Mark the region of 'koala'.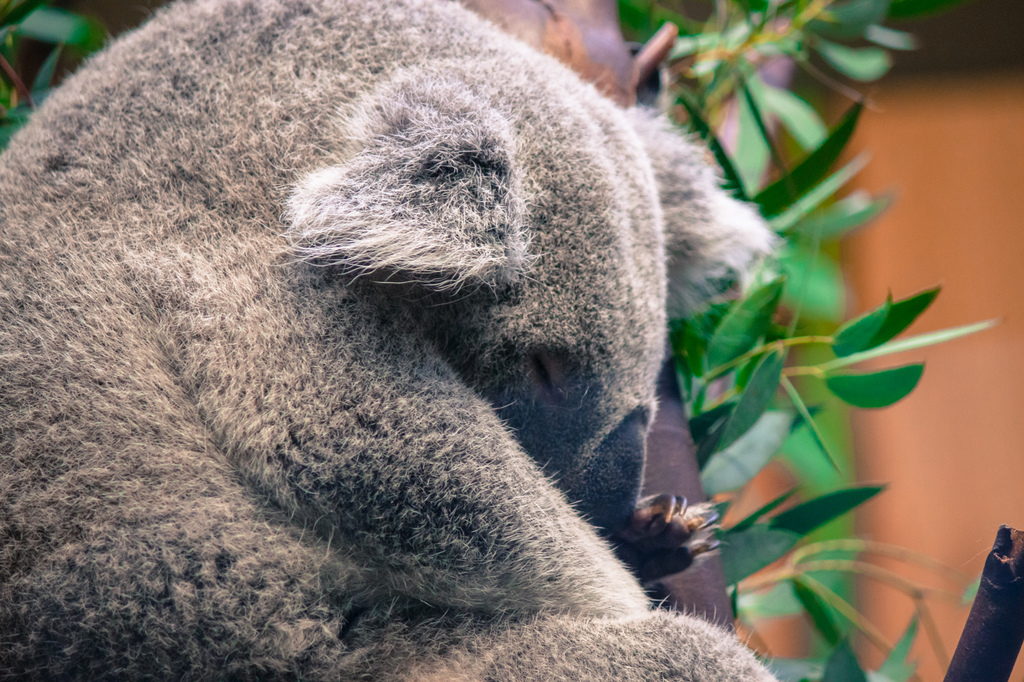
Region: detection(0, 0, 784, 681).
